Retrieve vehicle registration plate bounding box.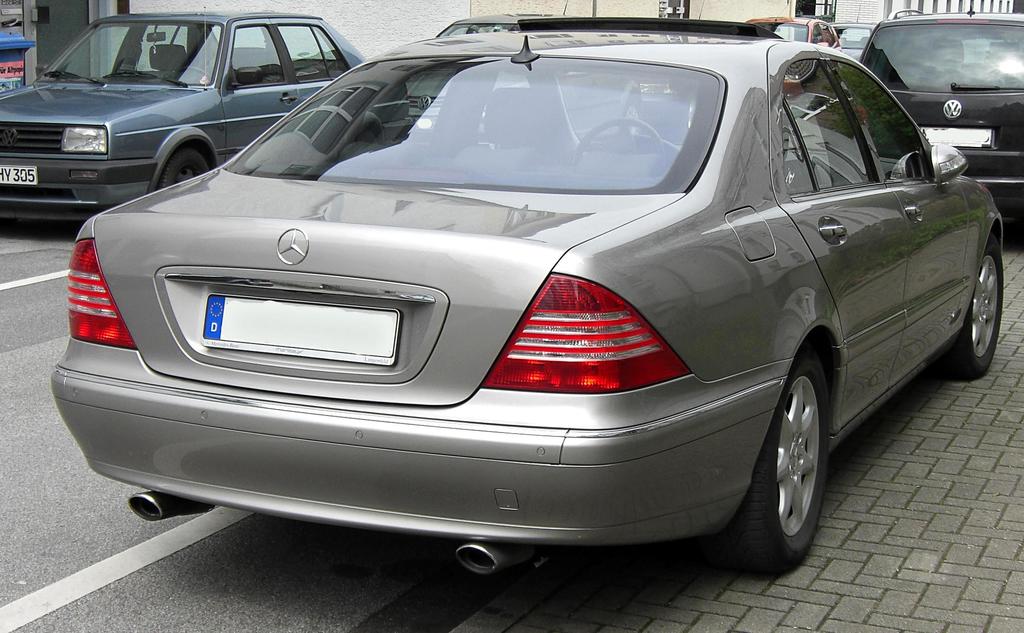
Bounding box: 0, 166, 36, 183.
